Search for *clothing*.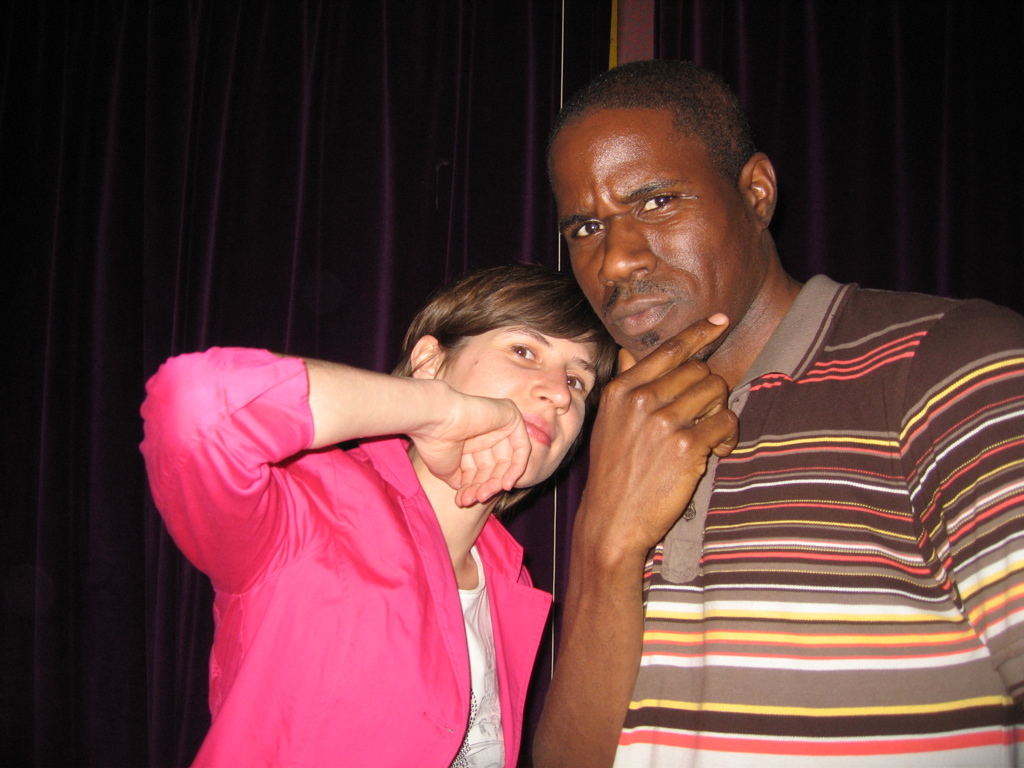
Found at 166 321 526 755.
